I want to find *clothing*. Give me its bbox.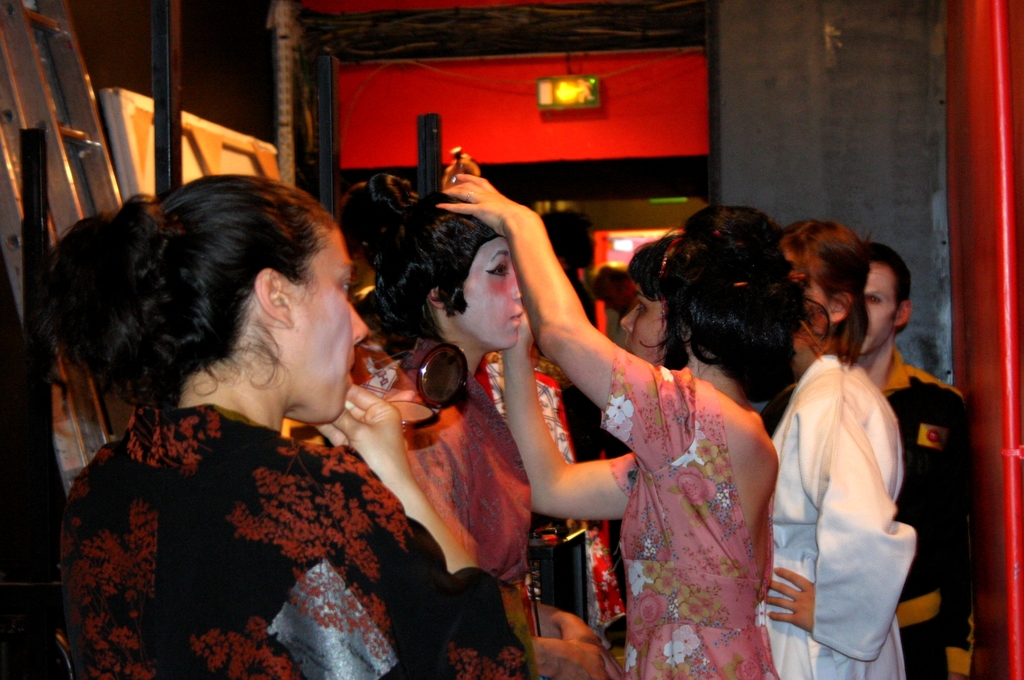
bbox=(56, 303, 442, 677).
